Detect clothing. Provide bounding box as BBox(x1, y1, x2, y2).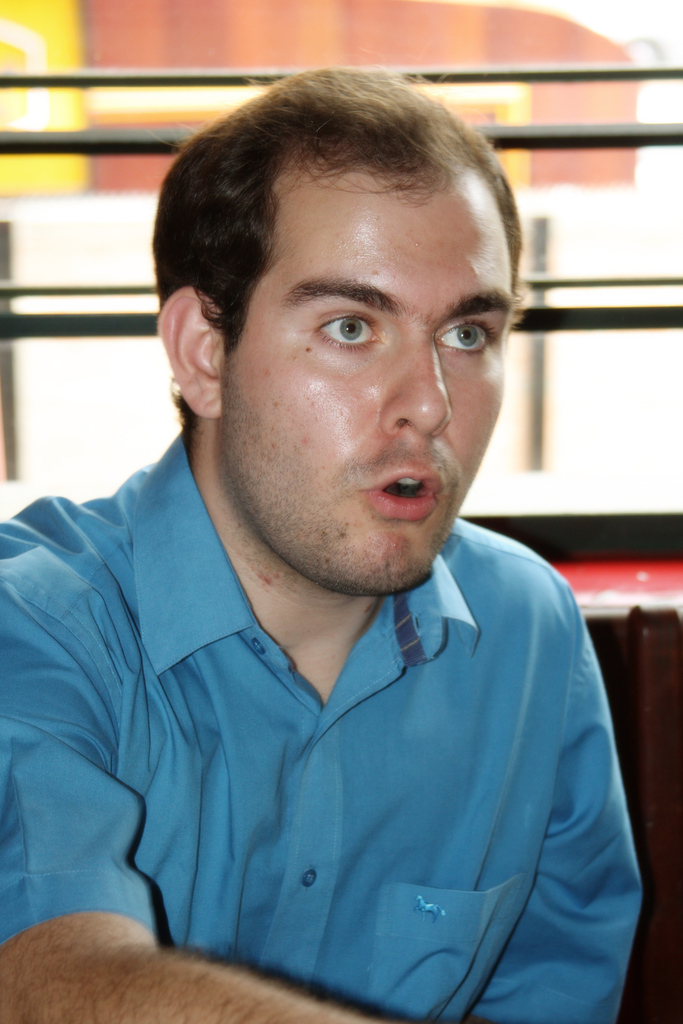
BBox(0, 419, 645, 1023).
